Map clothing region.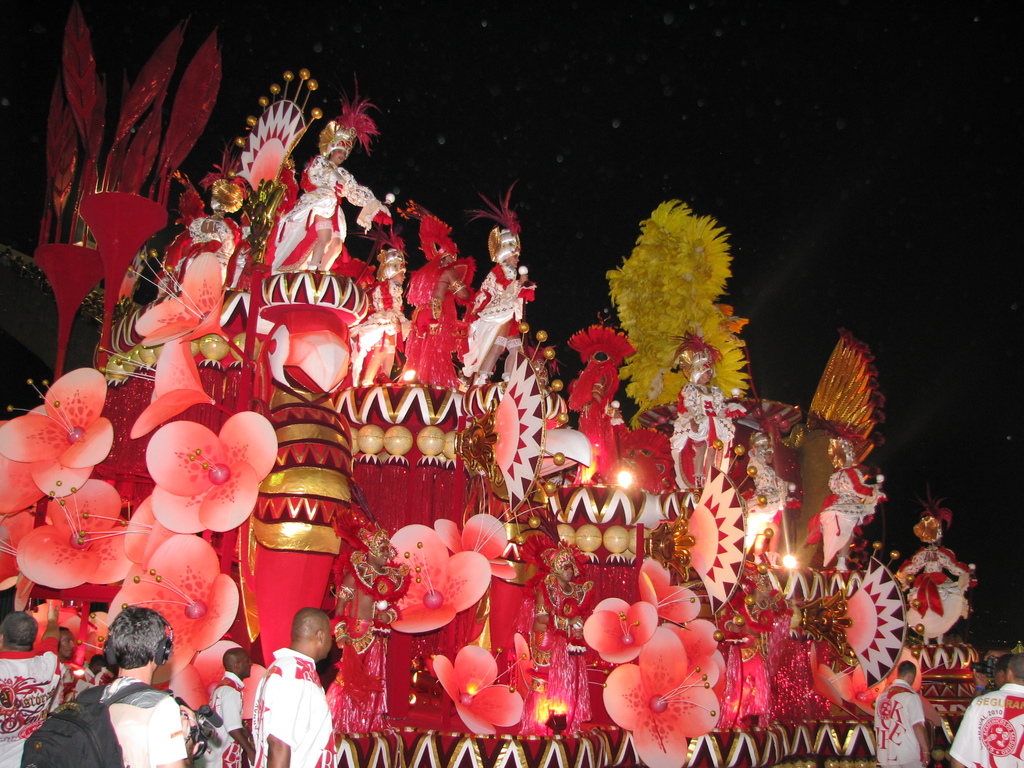
Mapped to x1=463, y1=262, x2=530, y2=380.
